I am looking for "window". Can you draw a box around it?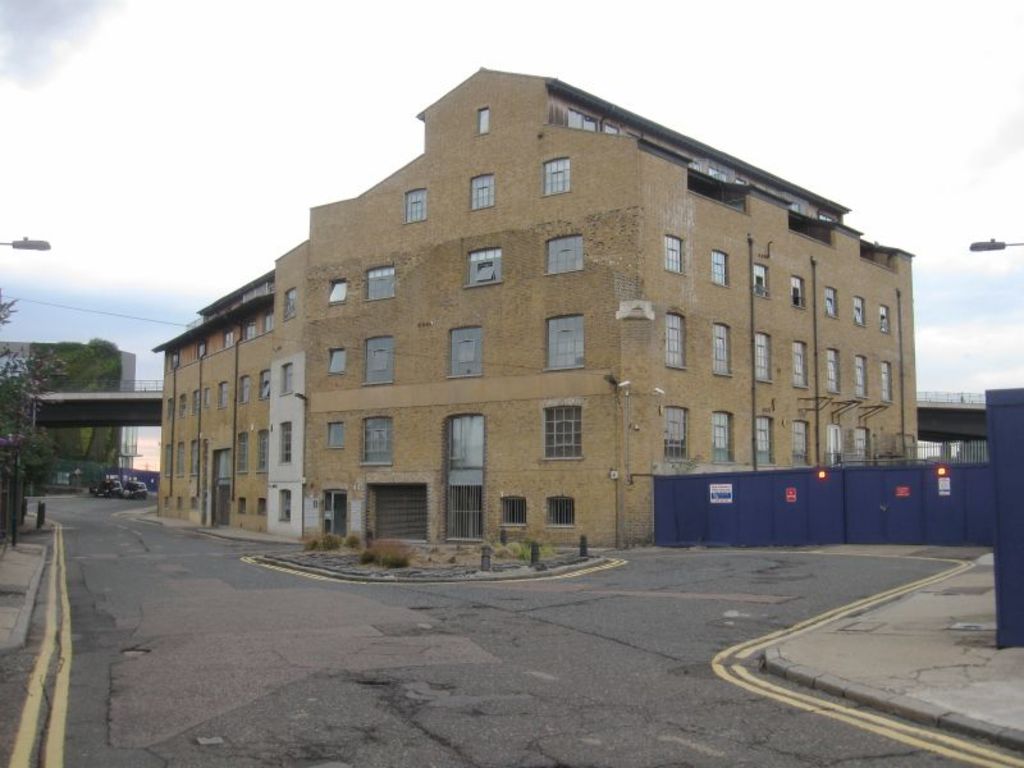
Sure, the bounding box is (543,402,584,457).
